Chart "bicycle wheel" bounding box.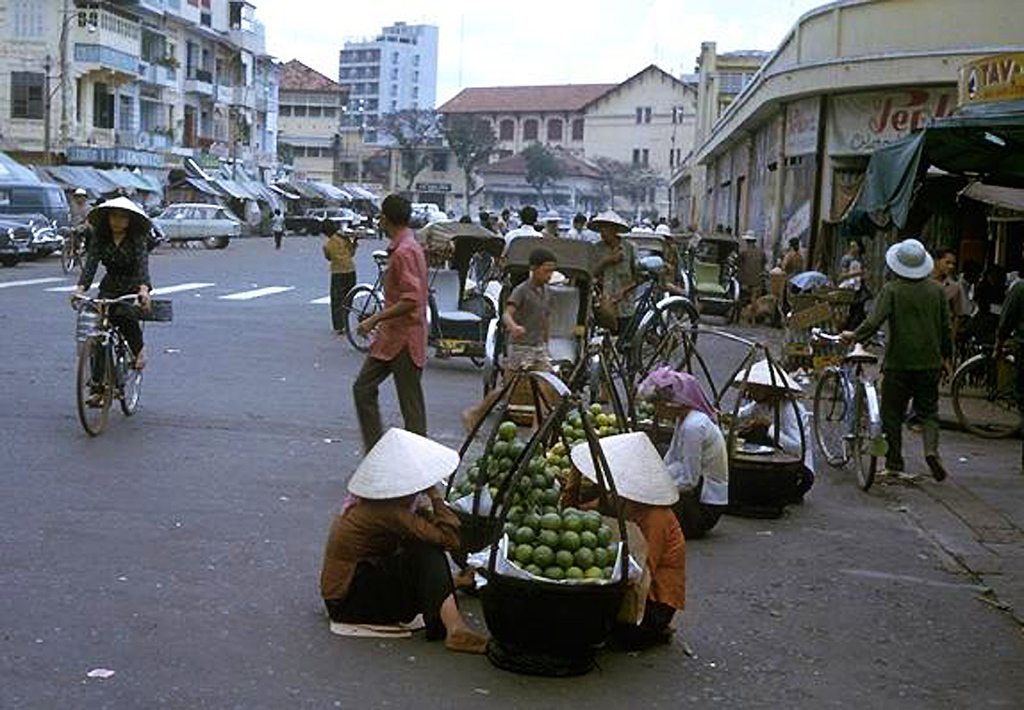
Charted: box=[118, 339, 142, 420].
